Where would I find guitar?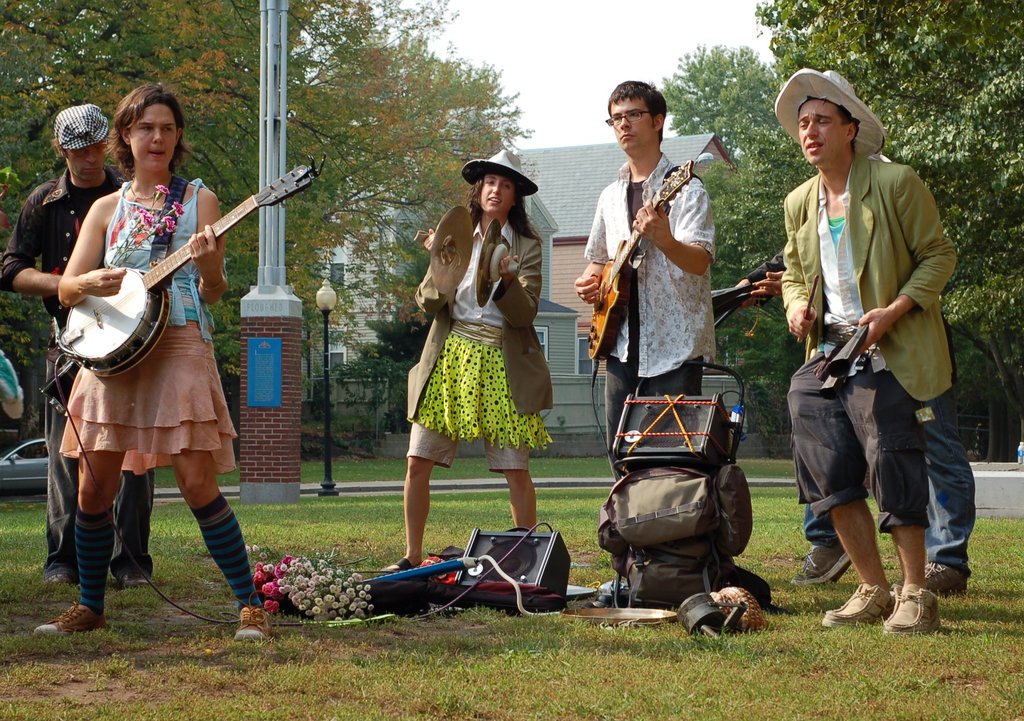
At locate(47, 159, 339, 385).
